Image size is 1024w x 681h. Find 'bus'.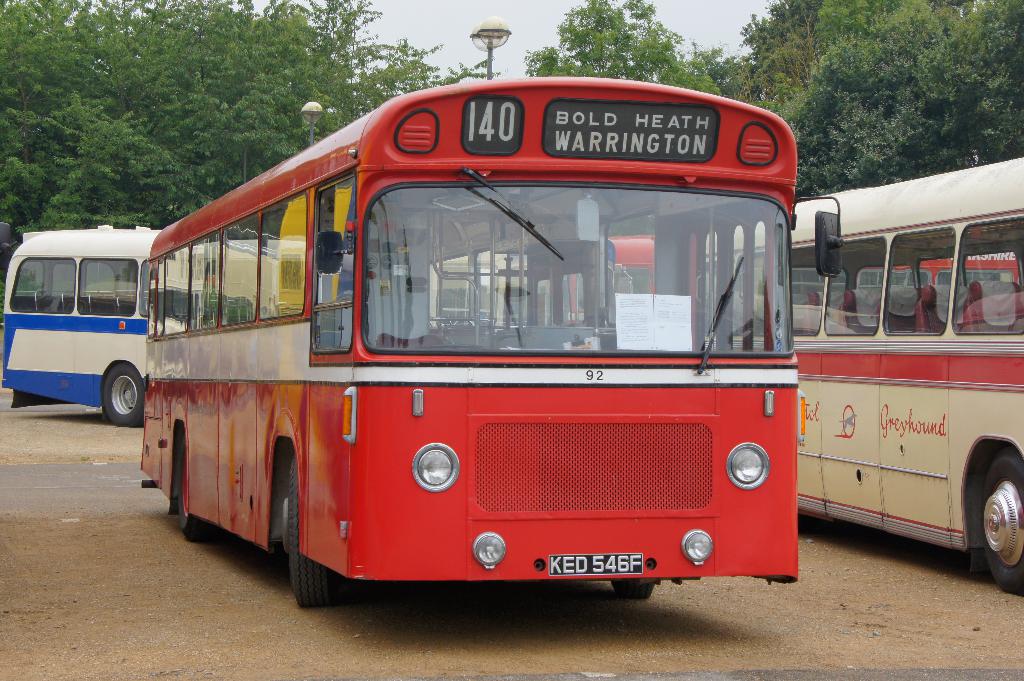
[564, 228, 703, 332].
